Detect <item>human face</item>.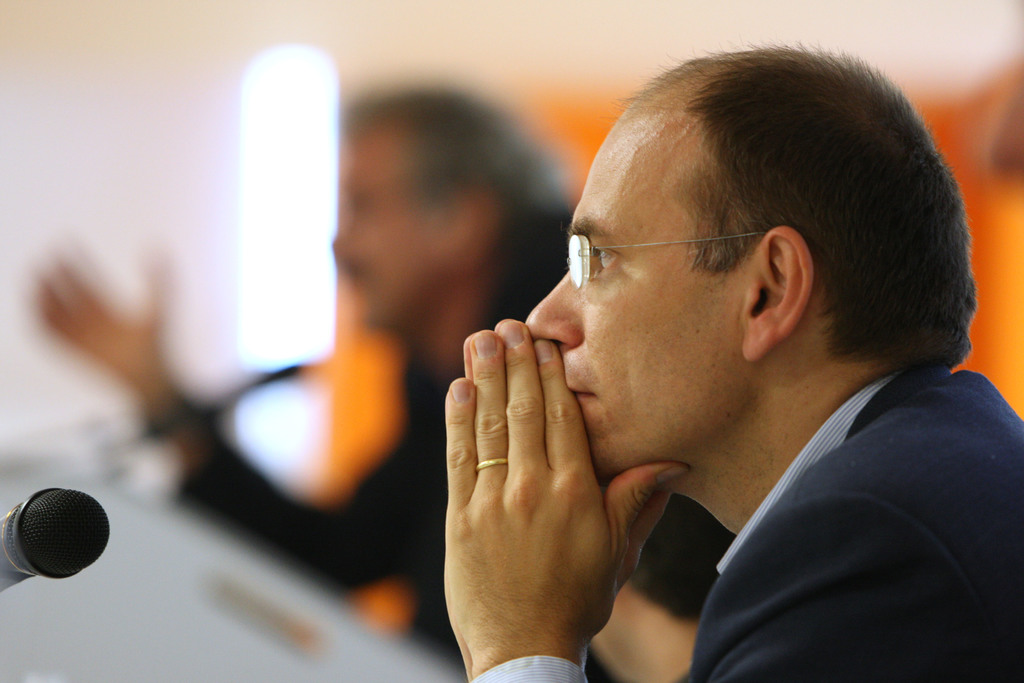
Detected at region(522, 99, 742, 488).
